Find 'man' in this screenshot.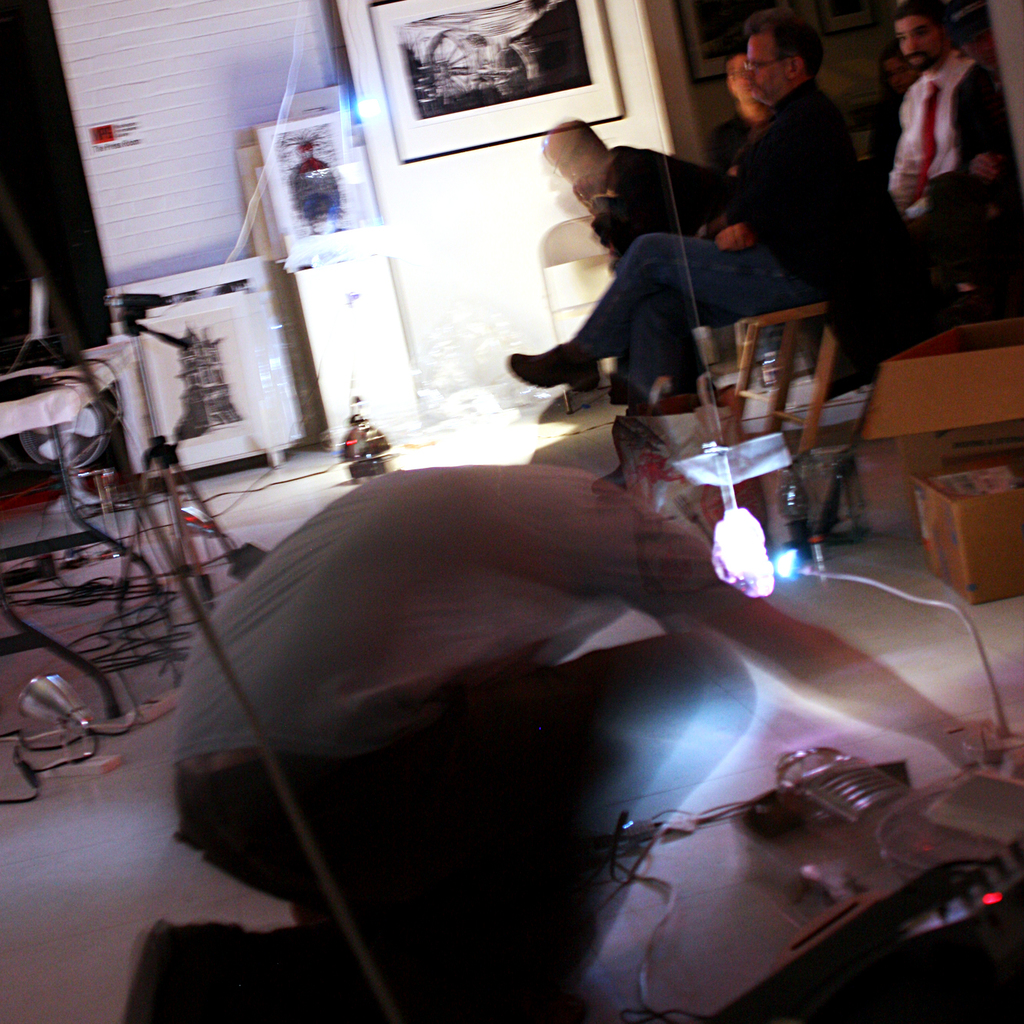
The bounding box for 'man' is crop(505, 21, 862, 424).
